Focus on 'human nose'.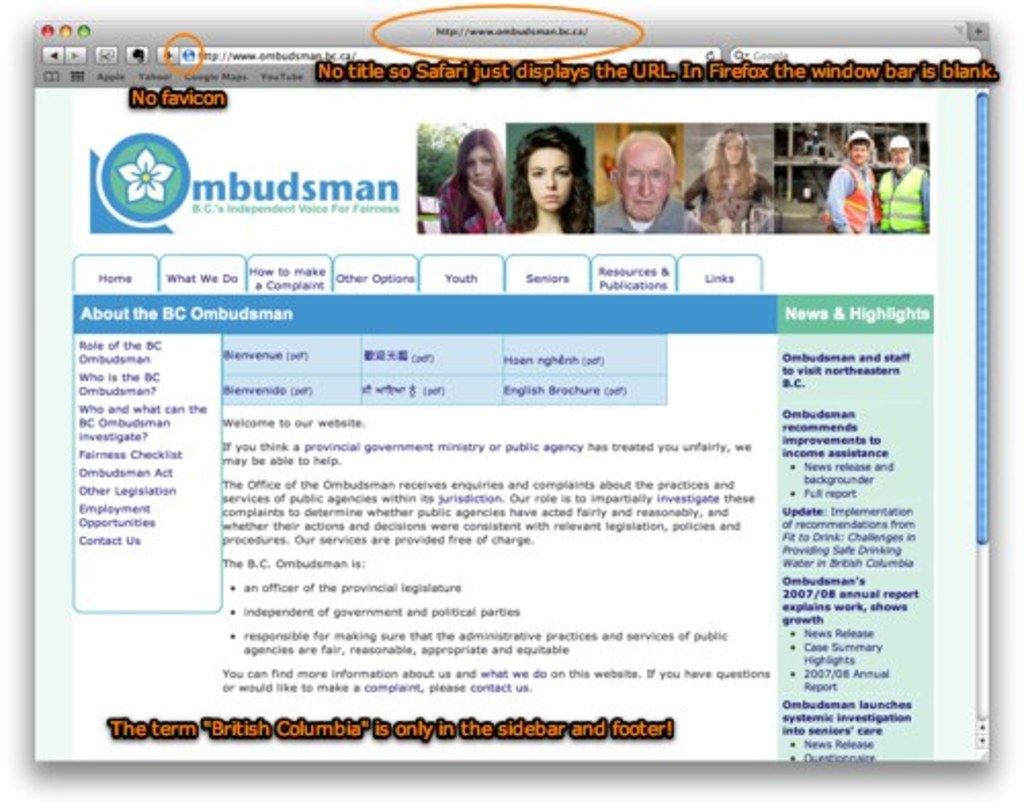
Focused at bbox(637, 176, 653, 199).
